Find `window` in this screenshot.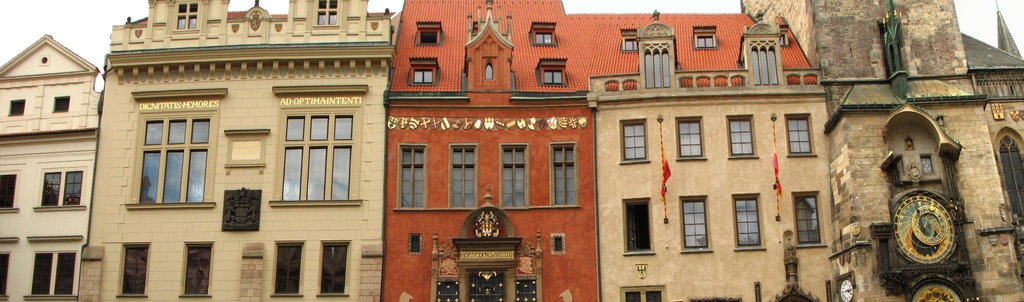
The bounding box for `window` is (x1=0, y1=250, x2=10, y2=301).
